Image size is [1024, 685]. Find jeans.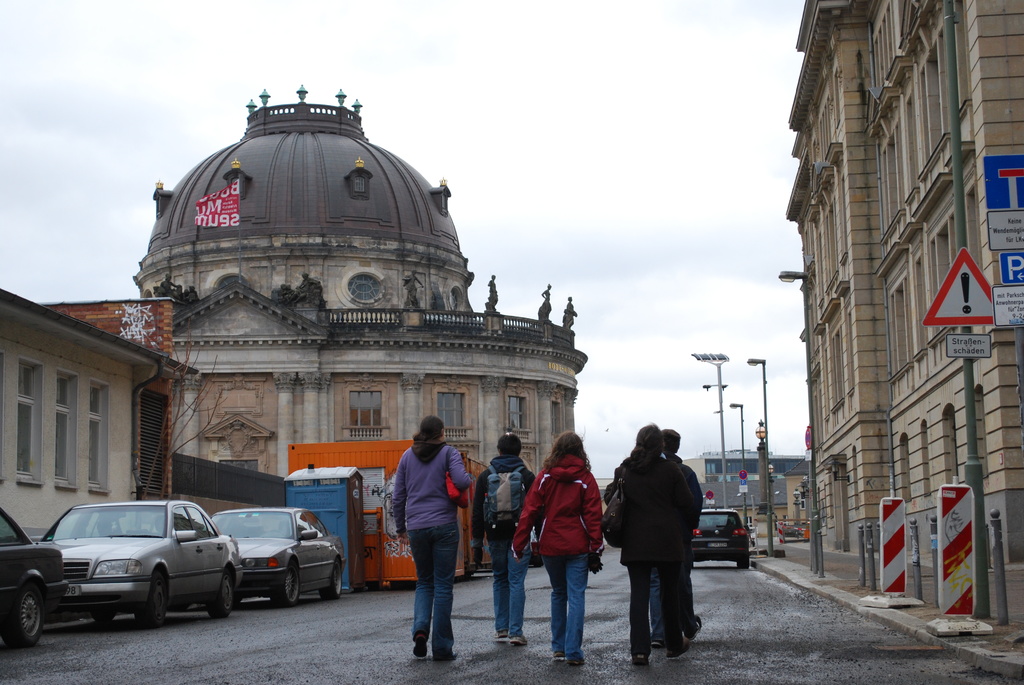
box(490, 533, 524, 635).
